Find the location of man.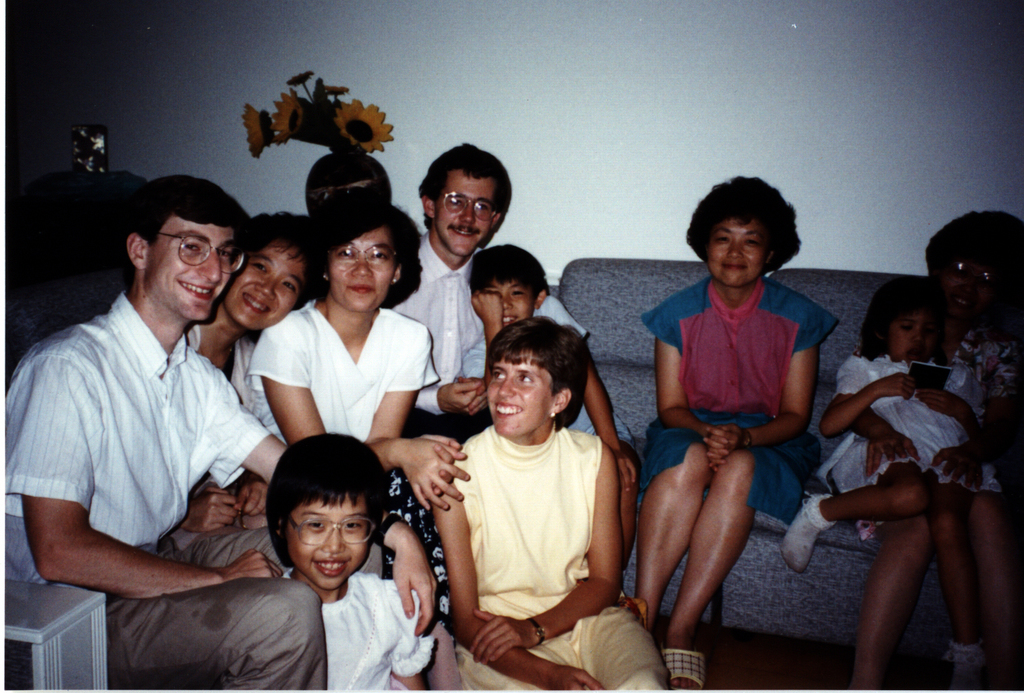
Location: region(394, 142, 516, 443).
